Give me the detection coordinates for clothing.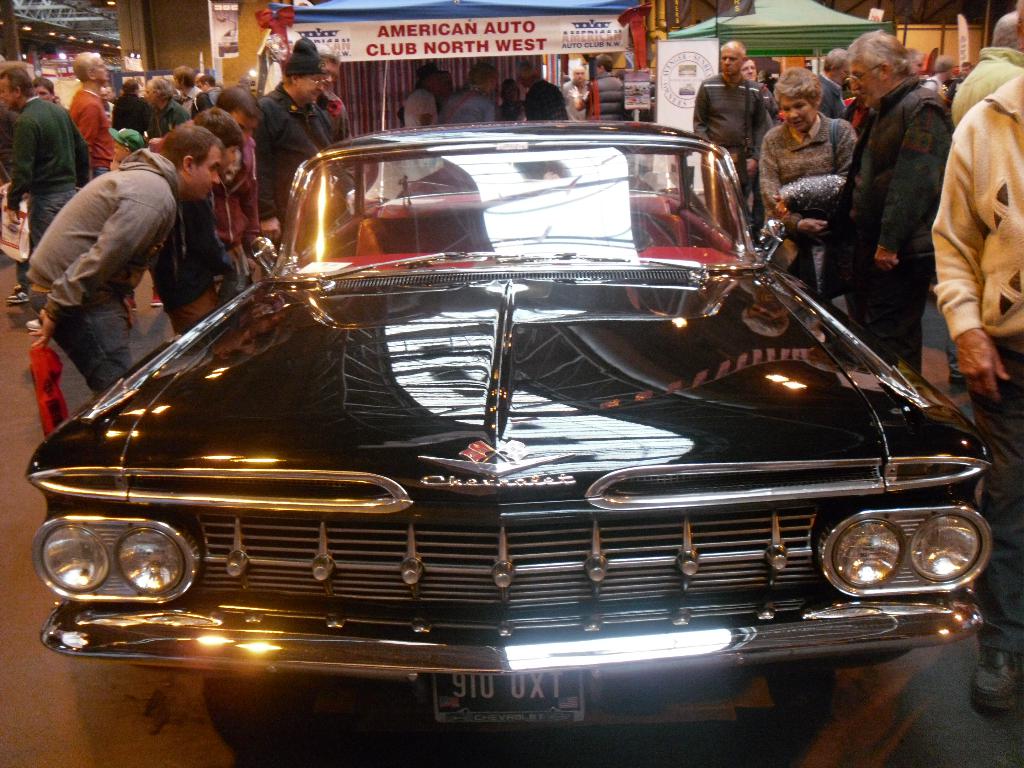
[x1=850, y1=81, x2=941, y2=378].
